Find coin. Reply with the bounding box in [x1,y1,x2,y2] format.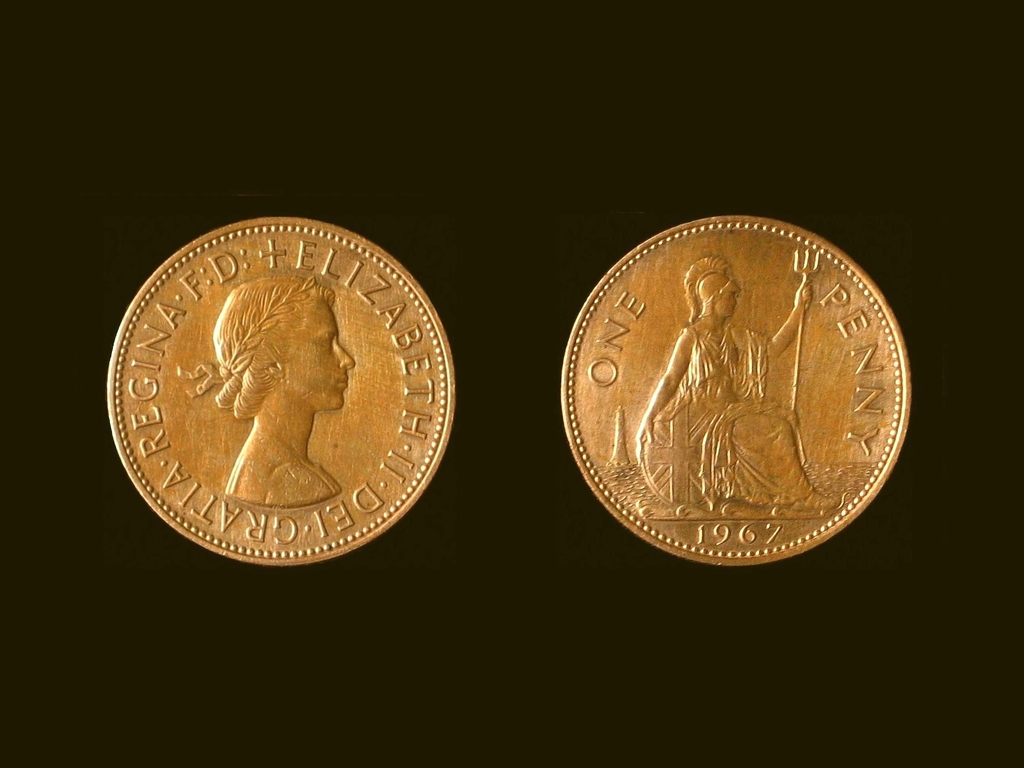
[557,214,915,560].
